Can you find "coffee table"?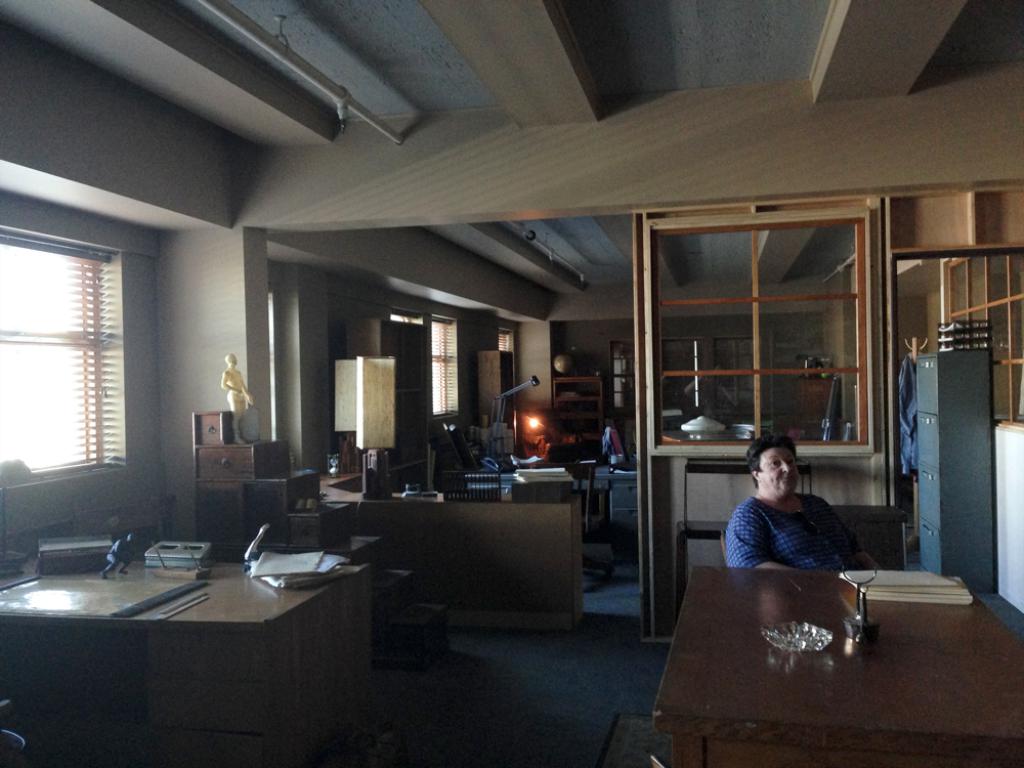
Yes, bounding box: box=[0, 517, 382, 767].
